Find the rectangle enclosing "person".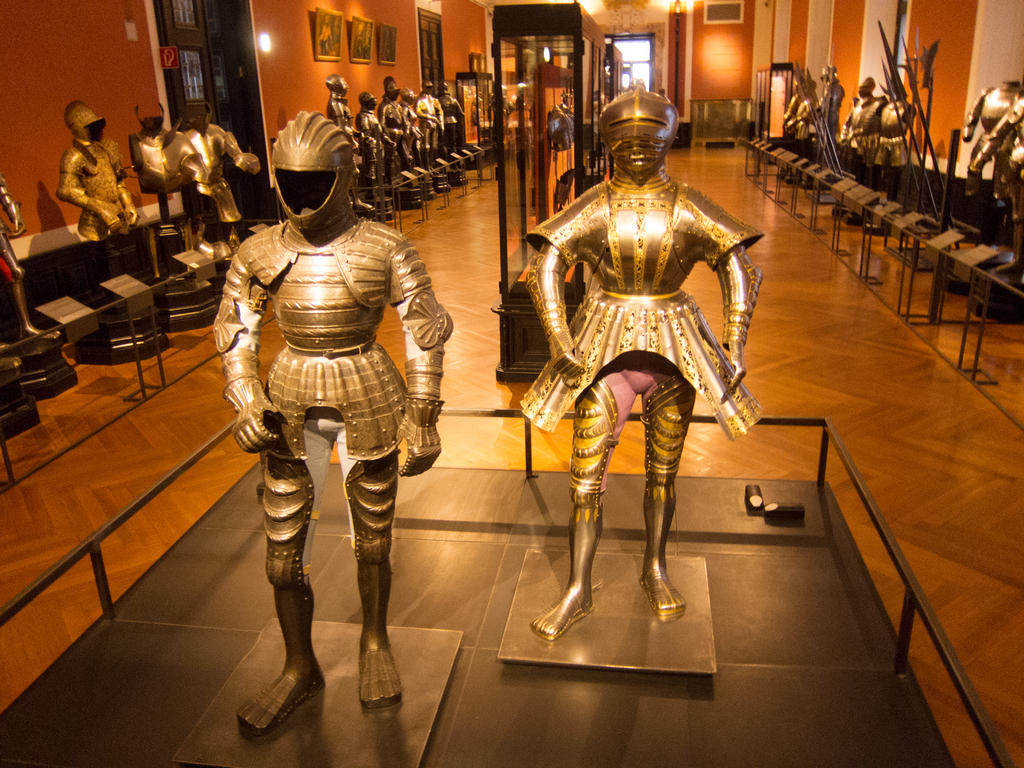
bbox=[359, 90, 400, 209].
